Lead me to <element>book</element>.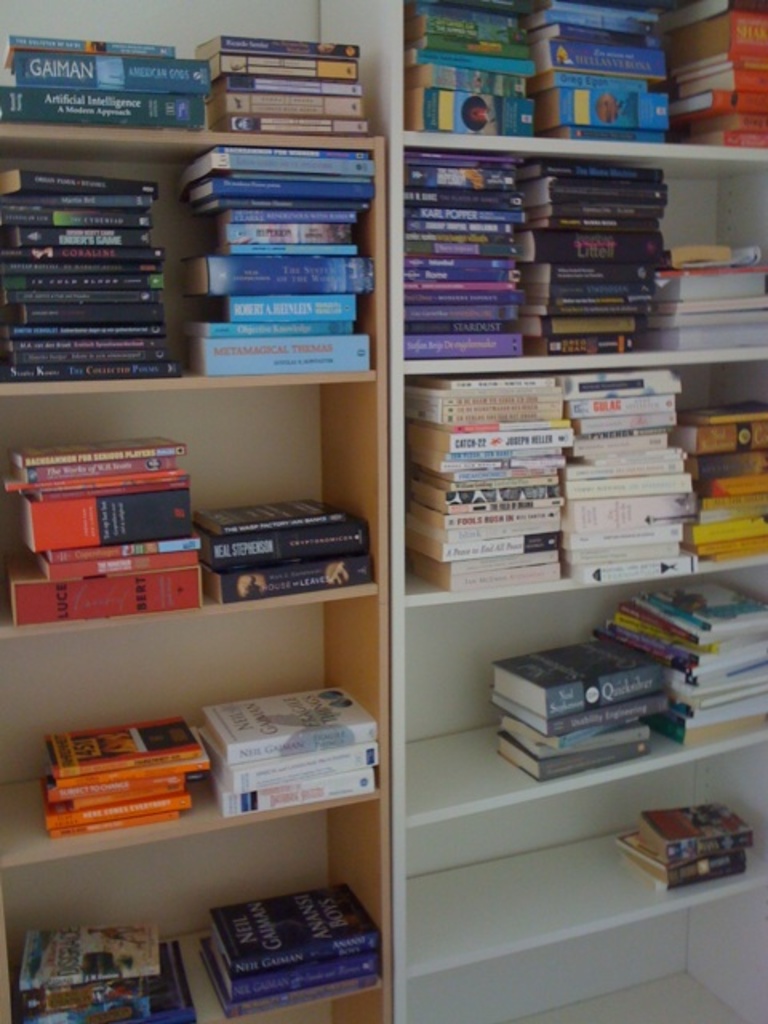
Lead to [x1=197, y1=58, x2=357, y2=83].
